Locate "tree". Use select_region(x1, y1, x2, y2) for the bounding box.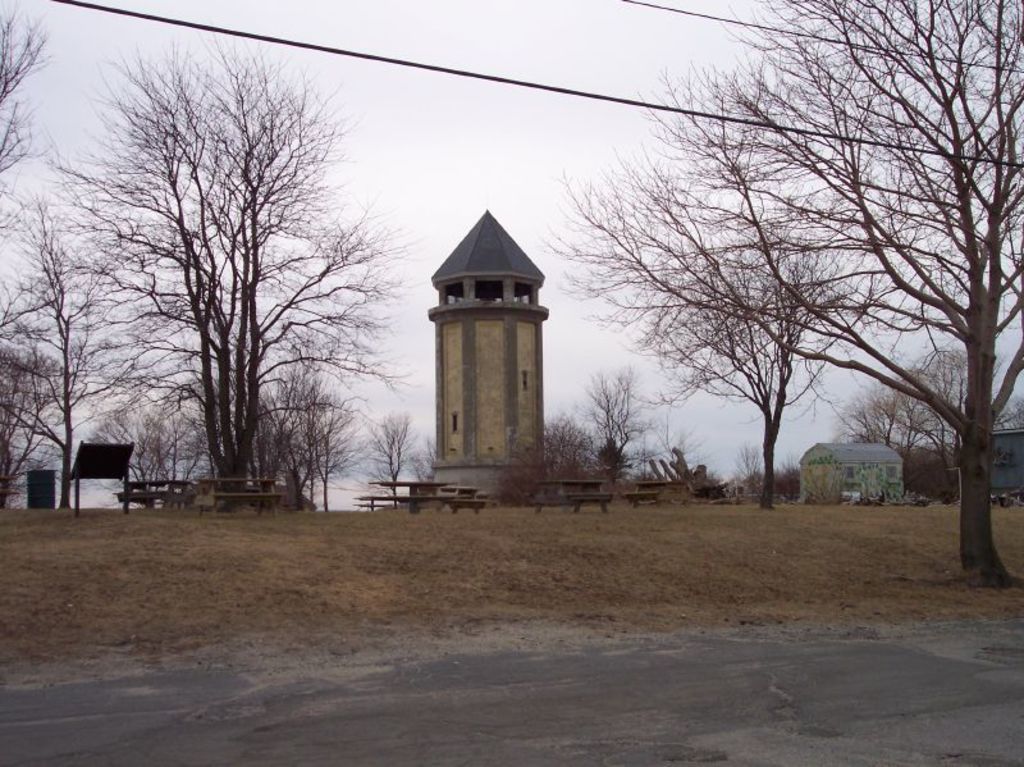
select_region(366, 406, 417, 508).
